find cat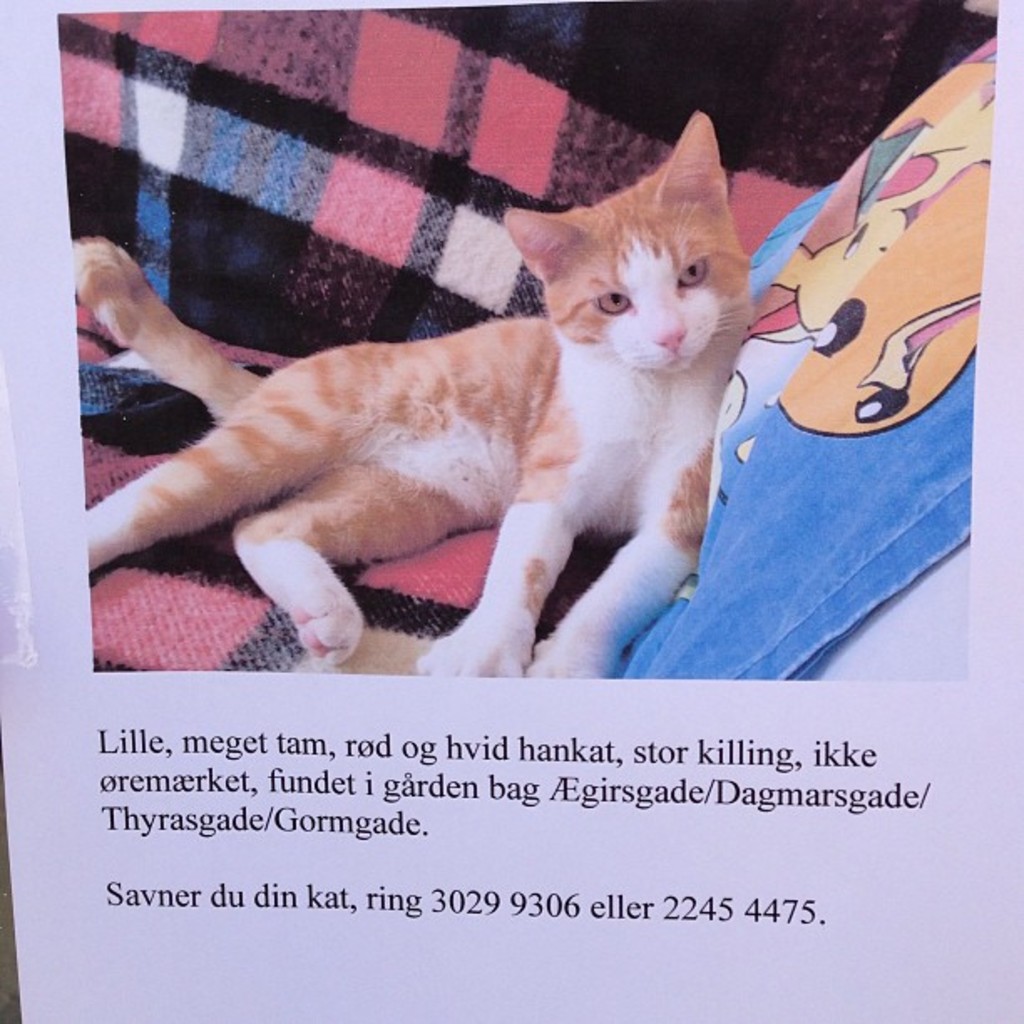
BBox(59, 102, 770, 688)
